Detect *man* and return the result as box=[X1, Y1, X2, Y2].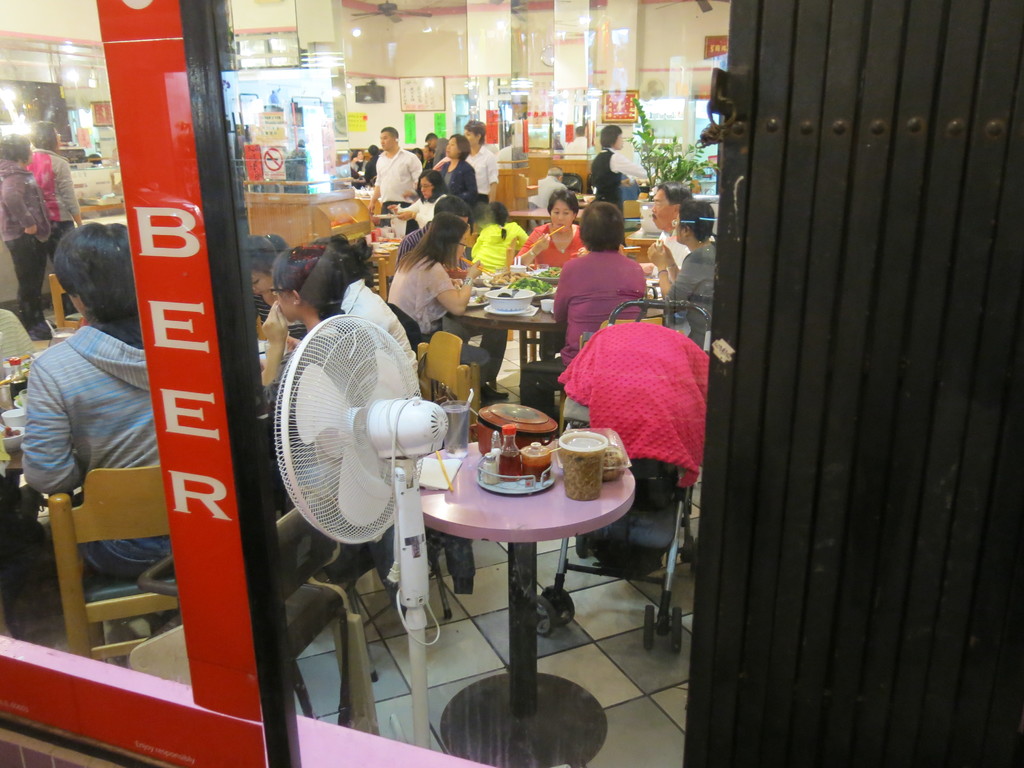
box=[467, 118, 500, 207].
